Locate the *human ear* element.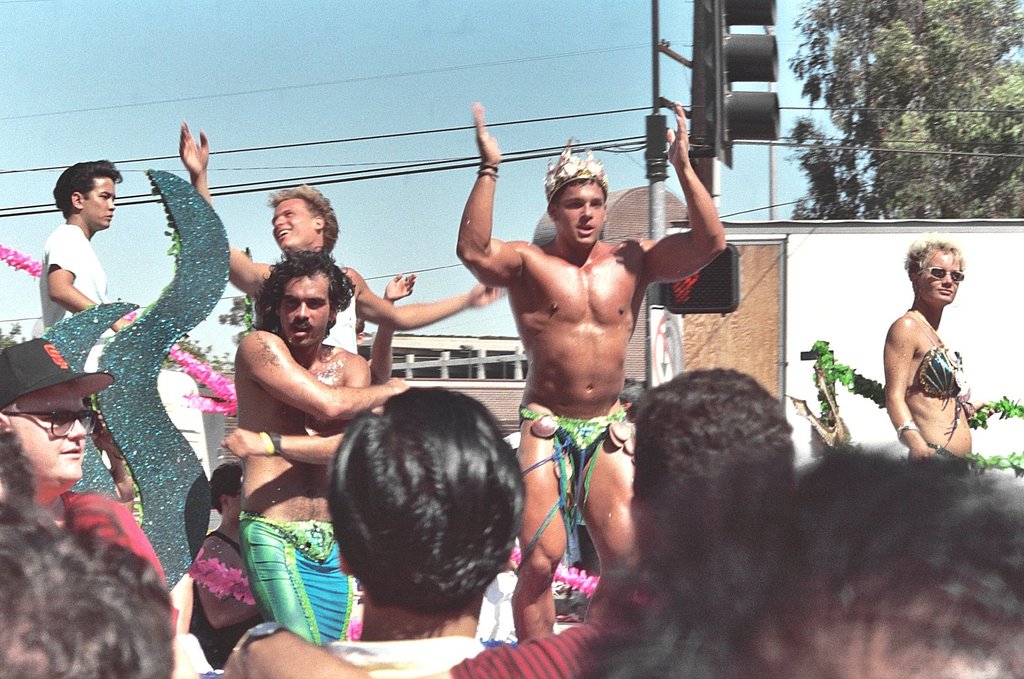
Element bbox: [left=315, top=218, right=325, bottom=229].
